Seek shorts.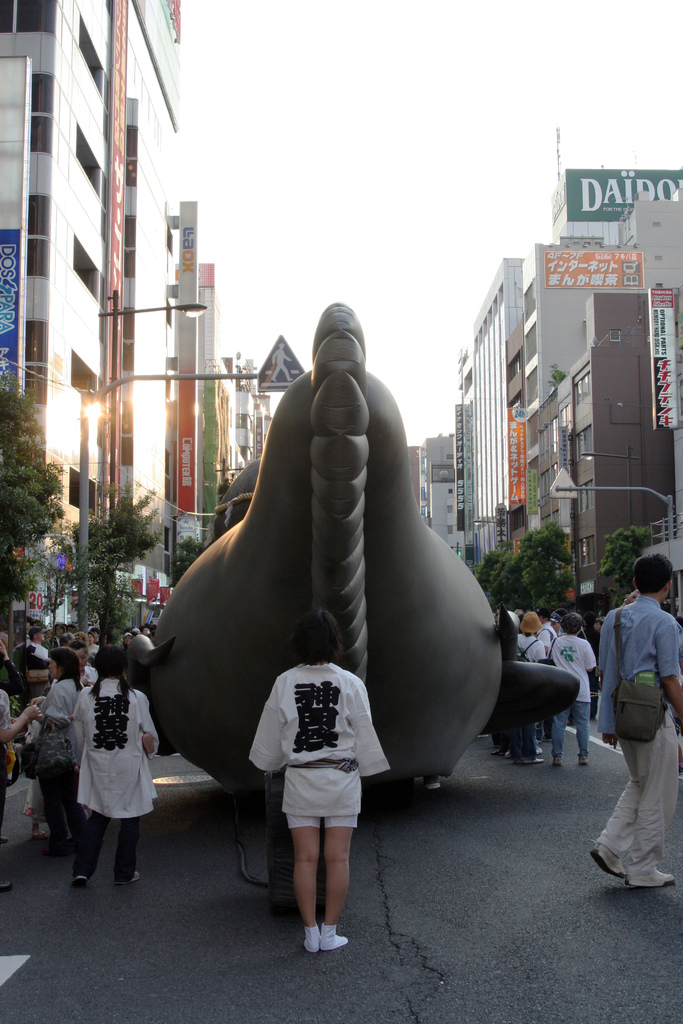
region(285, 817, 362, 833).
